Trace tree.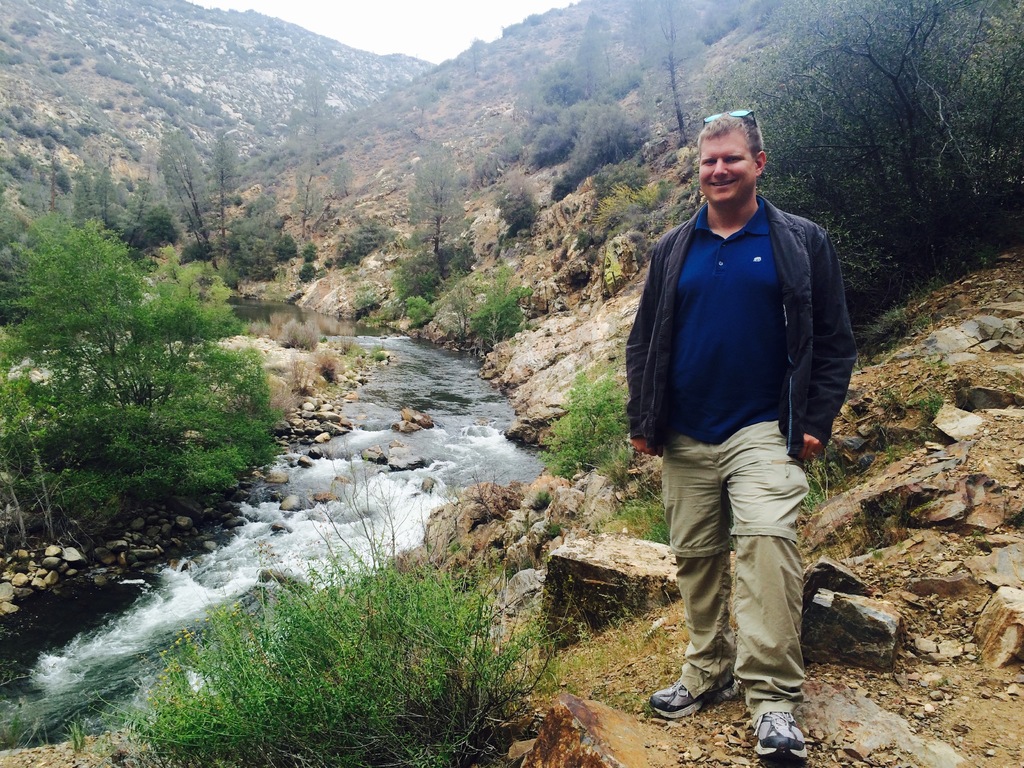
Traced to [202, 119, 245, 239].
